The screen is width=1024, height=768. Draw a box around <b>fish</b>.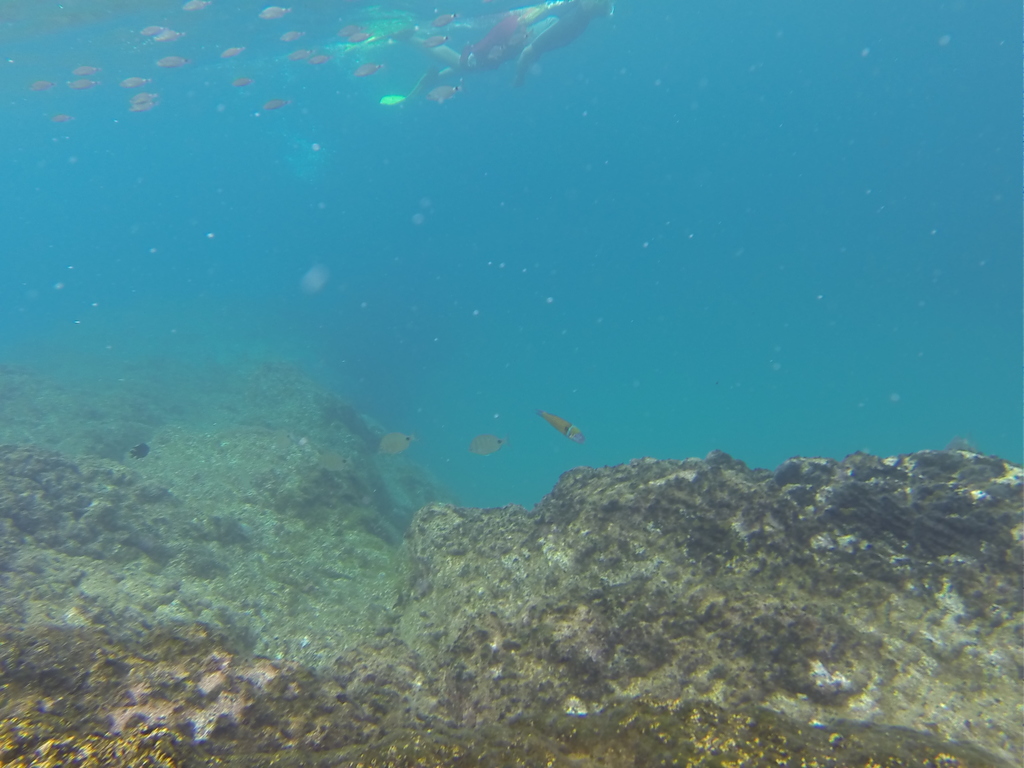
[left=52, top=113, right=67, bottom=122].
